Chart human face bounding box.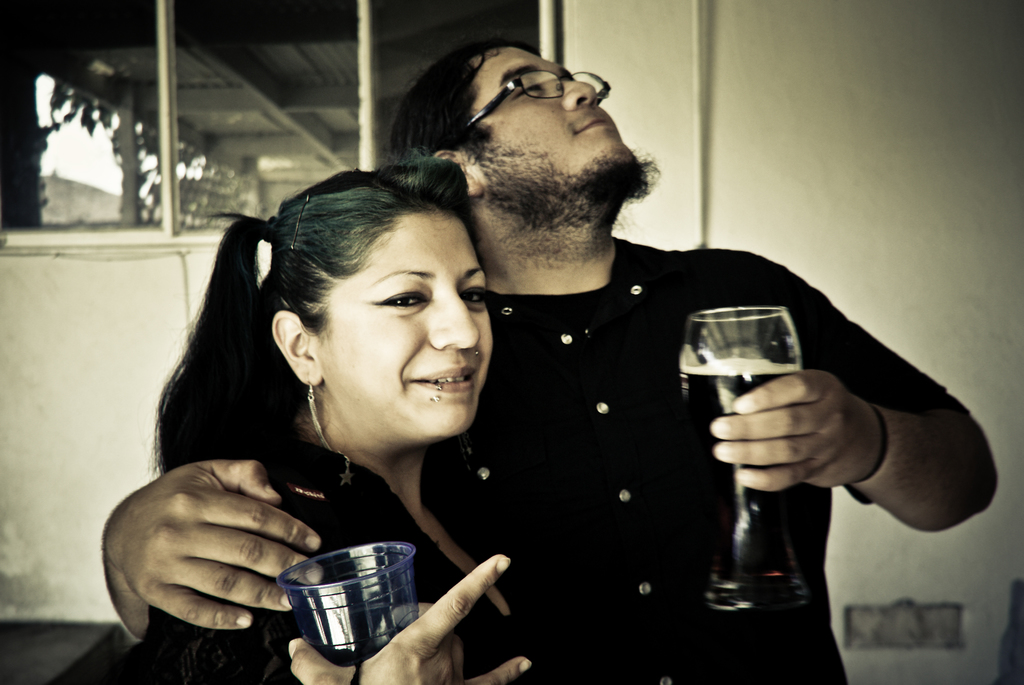
Charted: x1=467 y1=45 x2=650 y2=202.
